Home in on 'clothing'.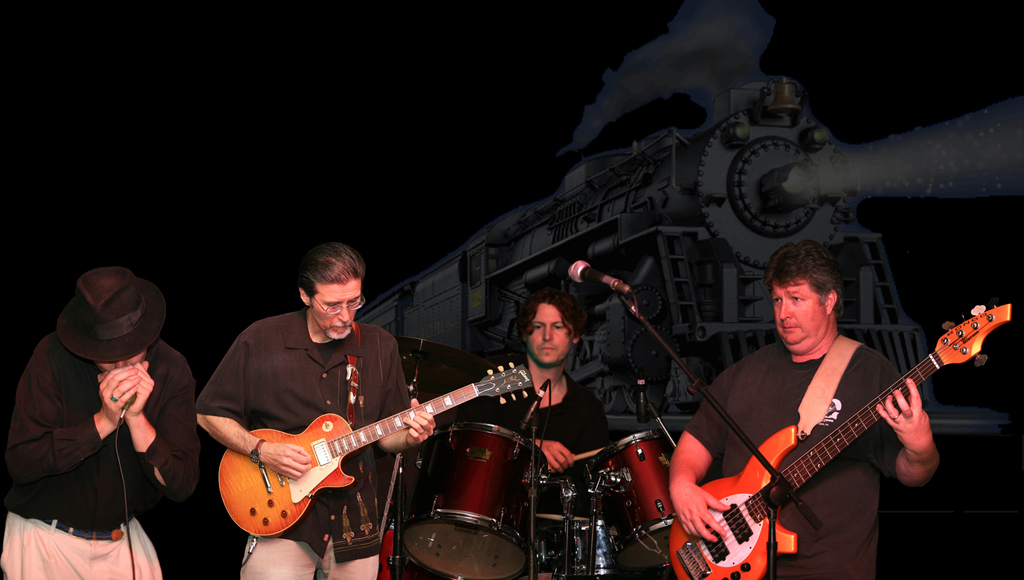
Homed in at 7,267,186,574.
